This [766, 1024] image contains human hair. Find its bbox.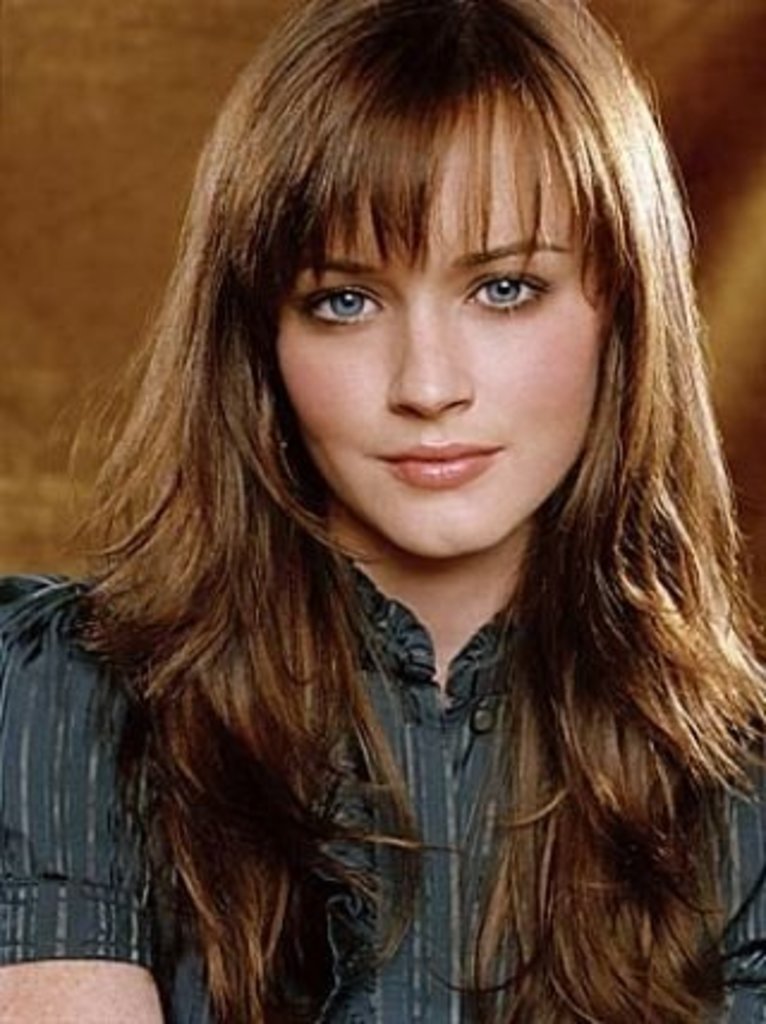
detection(12, 5, 754, 1023).
